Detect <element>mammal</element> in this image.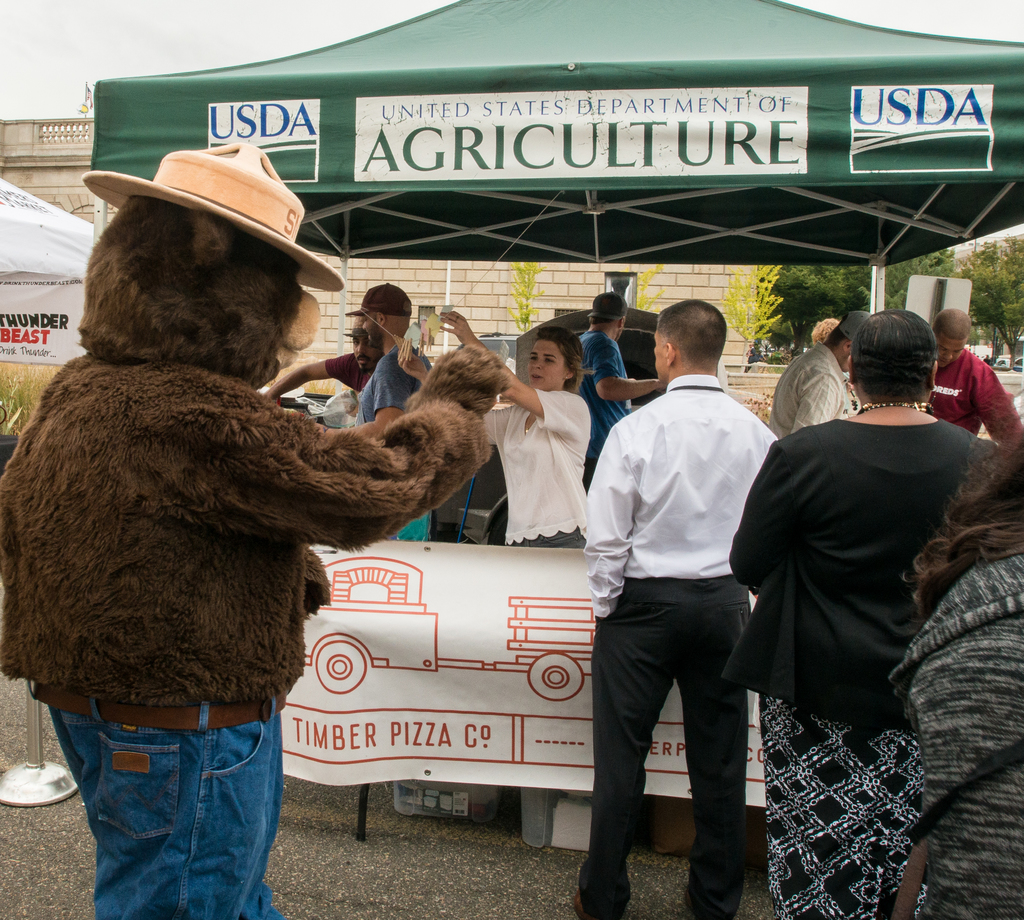
Detection: left=351, top=283, right=429, bottom=542.
